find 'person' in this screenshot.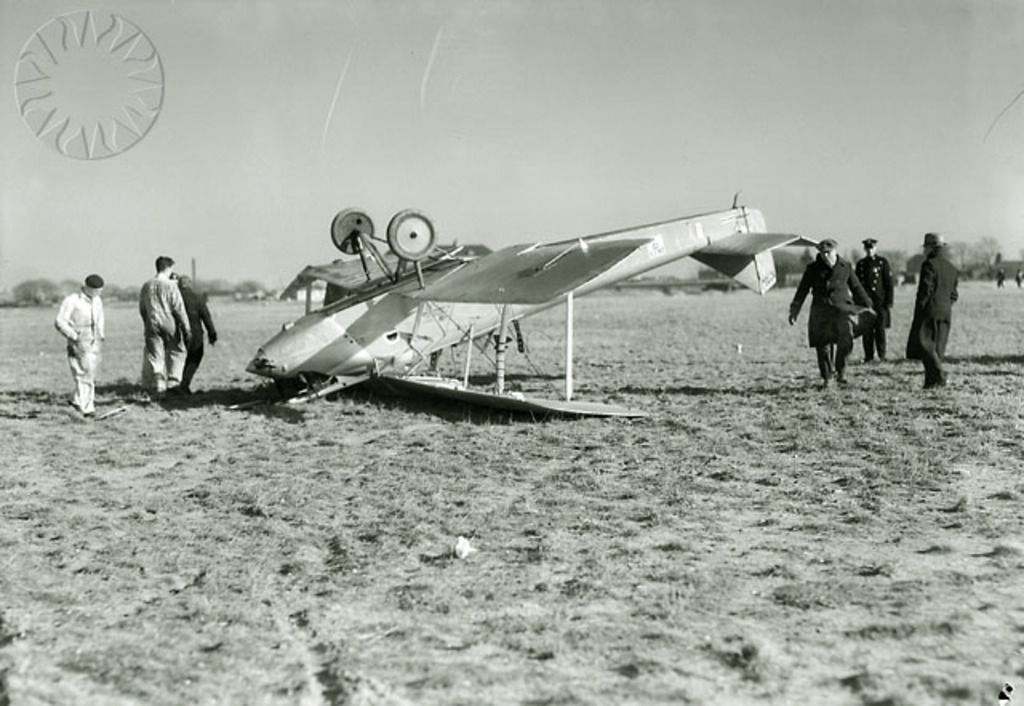
The bounding box for 'person' is l=179, t=272, r=218, b=392.
